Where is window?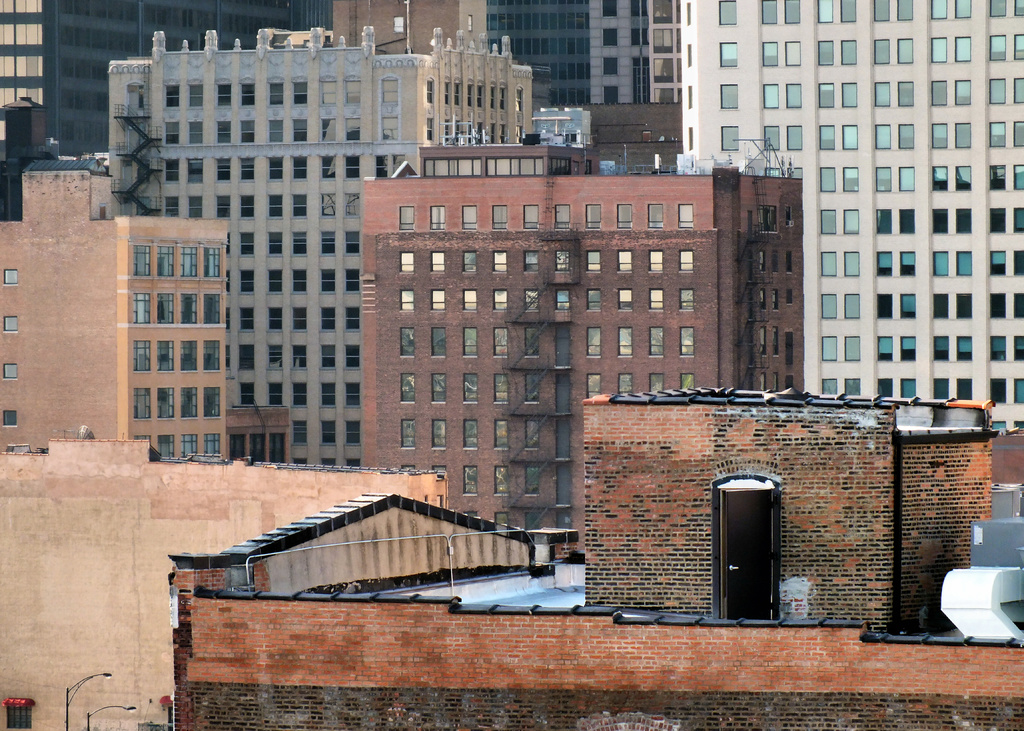
[left=465, top=465, right=477, bottom=499].
